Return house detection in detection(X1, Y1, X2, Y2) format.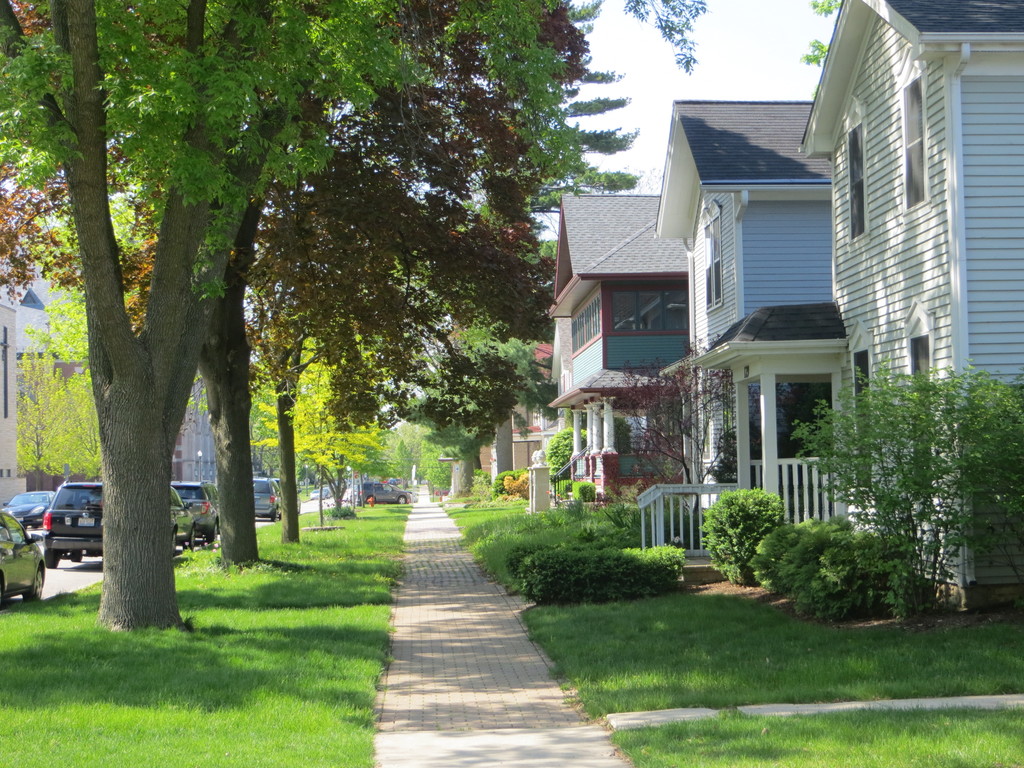
detection(528, 193, 692, 515).
